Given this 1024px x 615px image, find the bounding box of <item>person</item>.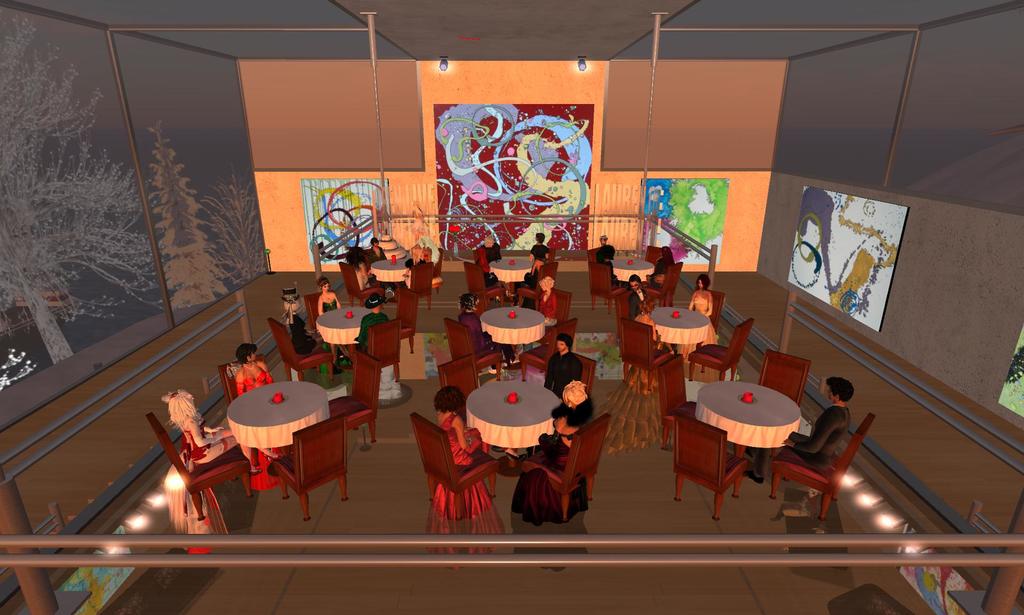
region(526, 259, 539, 291).
